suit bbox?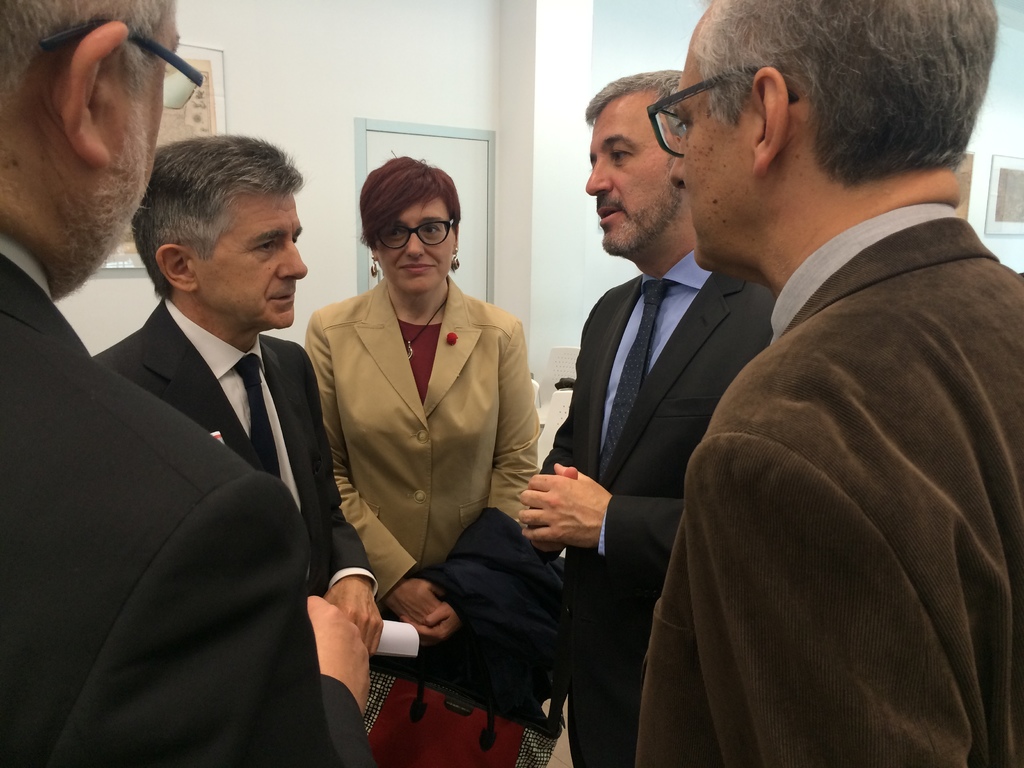
detection(92, 303, 368, 602)
